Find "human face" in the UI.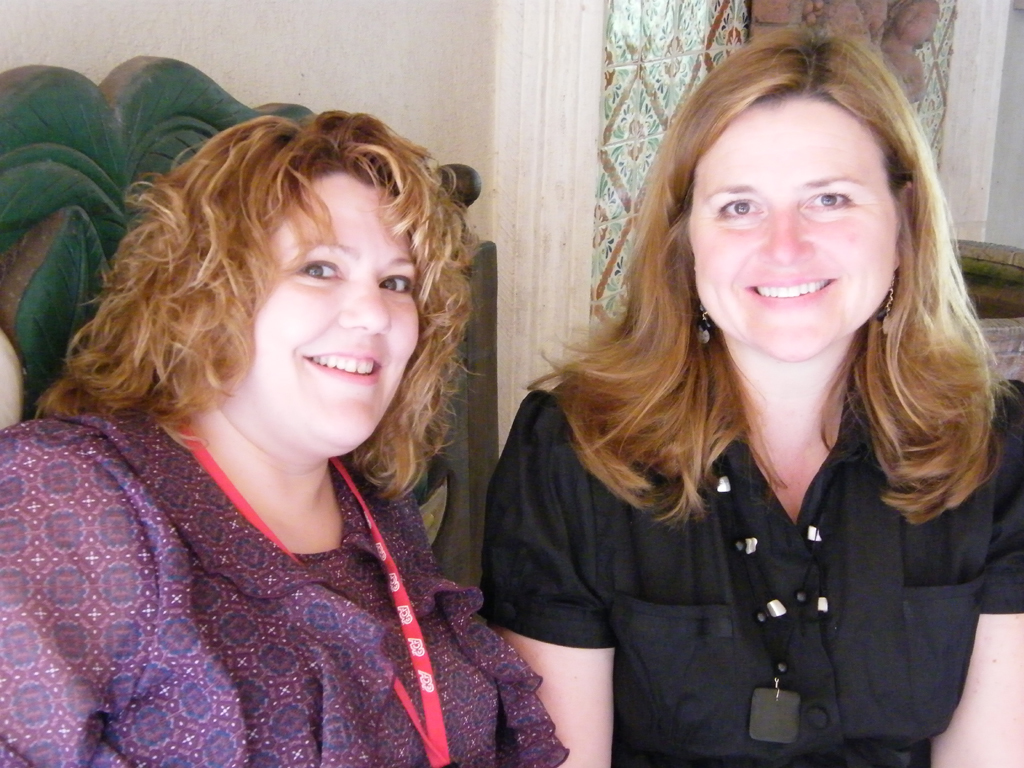
UI element at [693, 93, 891, 357].
